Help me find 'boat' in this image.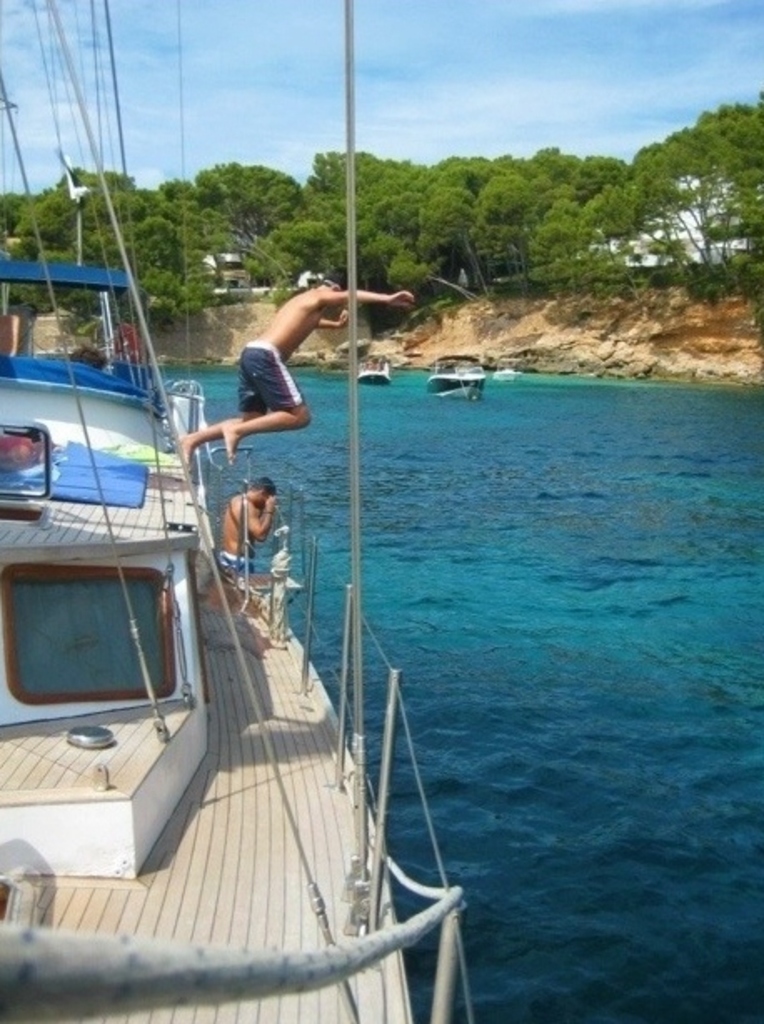
Found it: (x1=352, y1=359, x2=389, y2=377).
